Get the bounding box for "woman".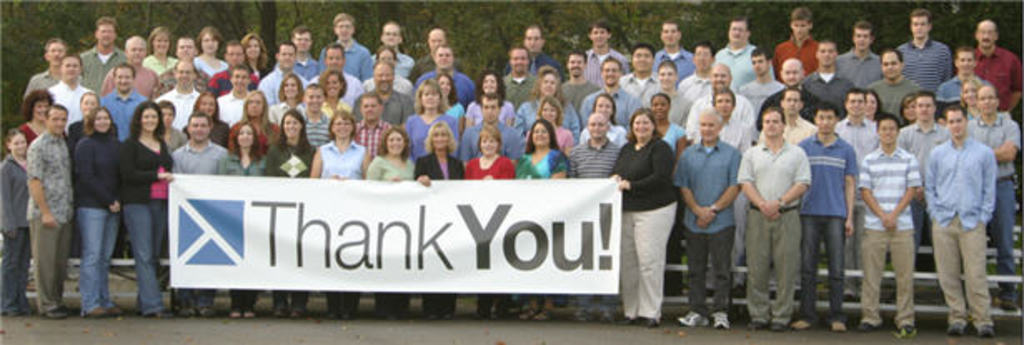
crop(365, 45, 413, 97).
